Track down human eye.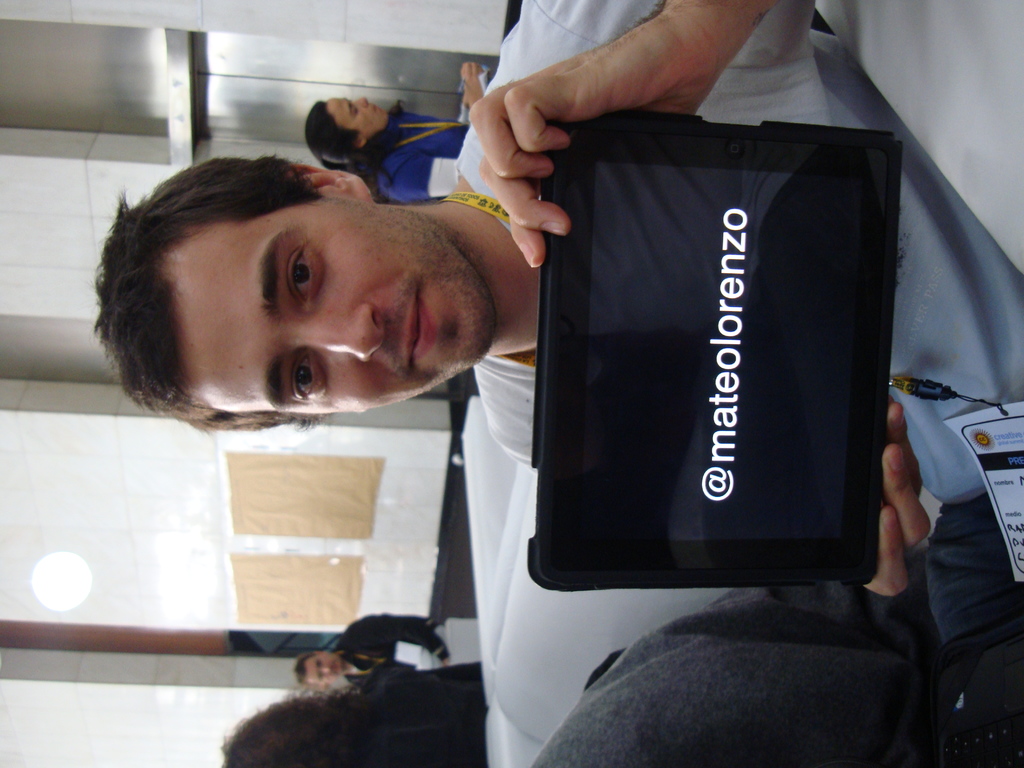
Tracked to Rect(289, 244, 309, 307).
